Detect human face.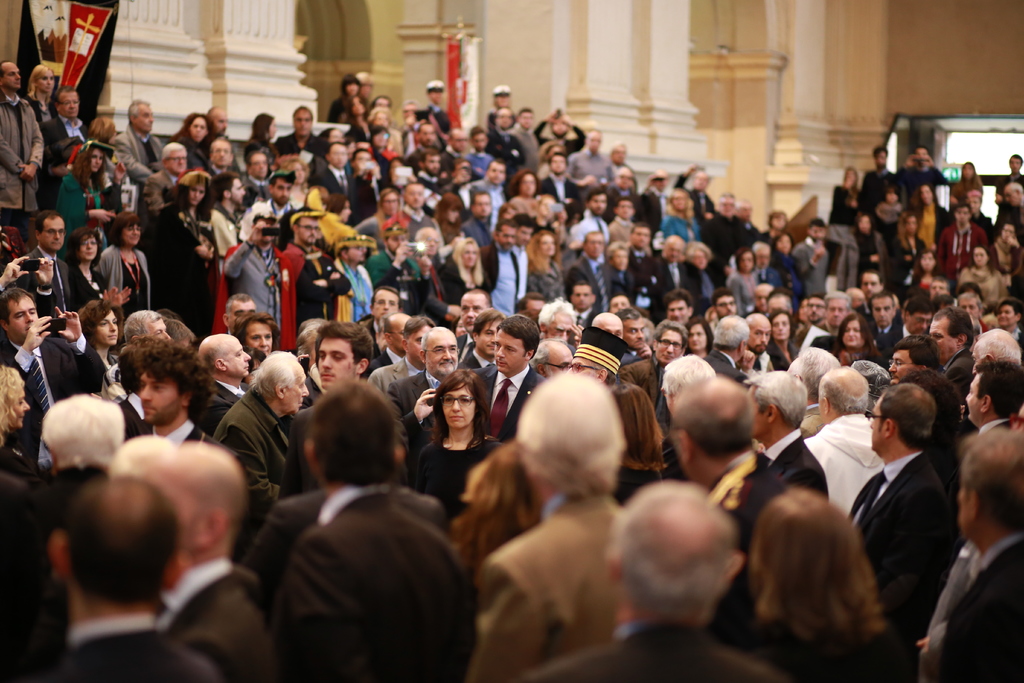
Detected at (457, 290, 492, 331).
